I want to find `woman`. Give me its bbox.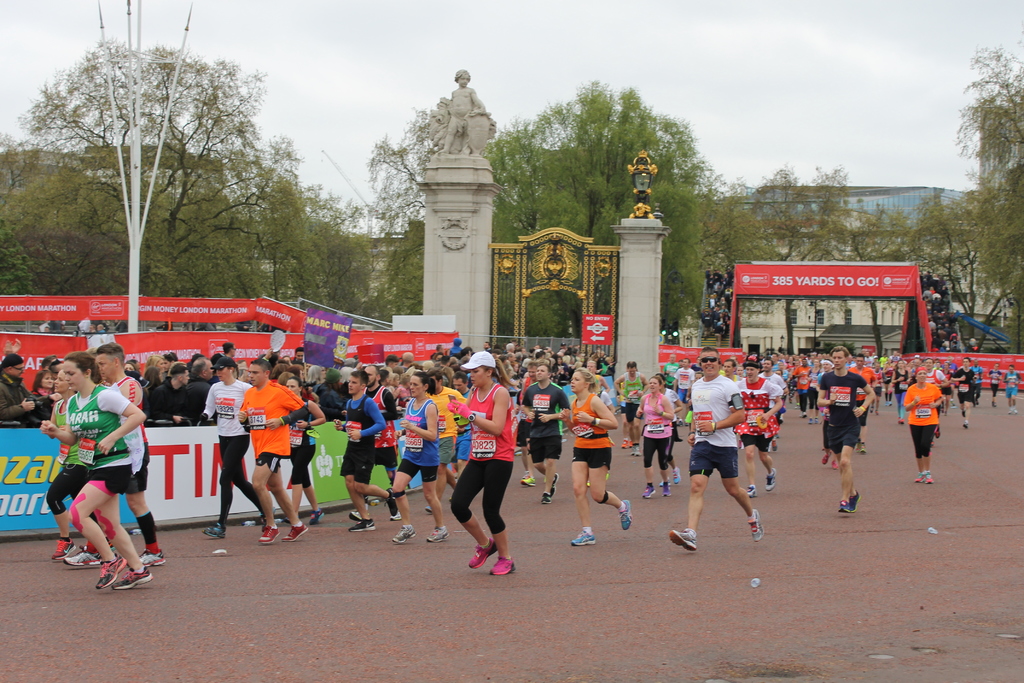
BBox(44, 366, 90, 563).
